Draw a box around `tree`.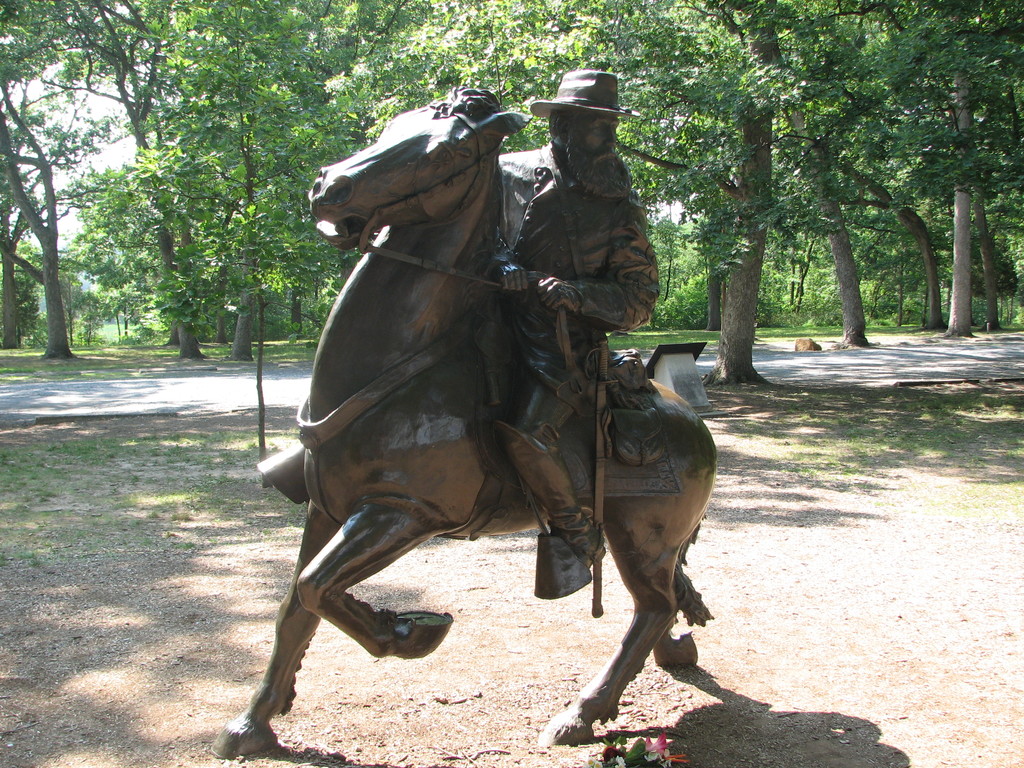
l=637, t=0, r=820, b=348.
